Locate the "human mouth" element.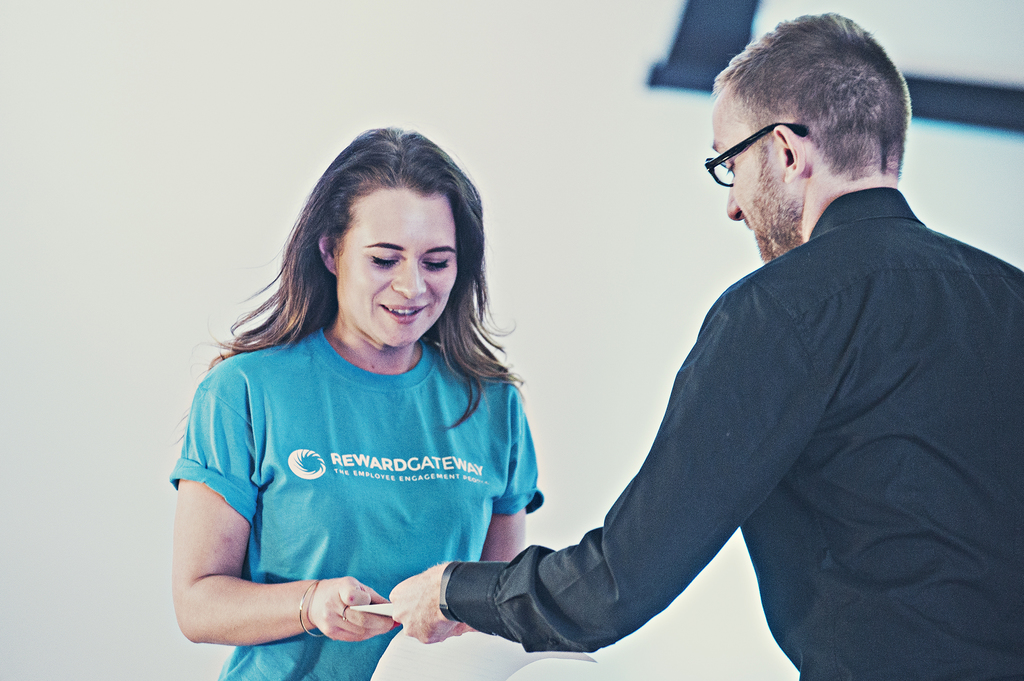
Element bbox: x1=744, y1=221, x2=755, y2=239.
